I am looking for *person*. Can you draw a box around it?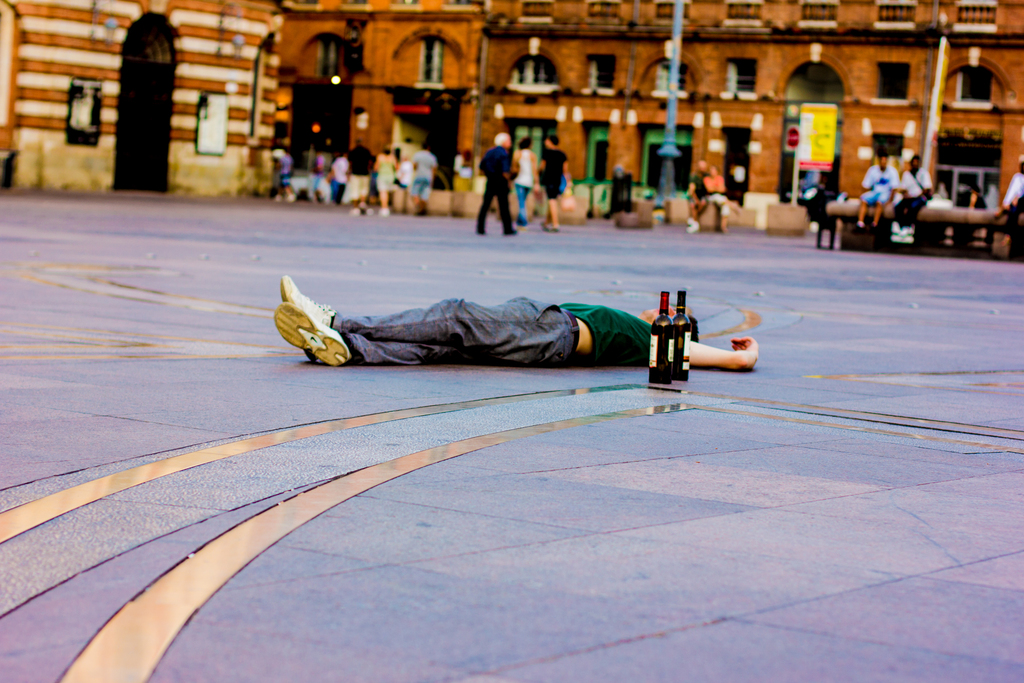
Sure, the bounding box is (x1=952, y1=180, x2=984, y2=249).
